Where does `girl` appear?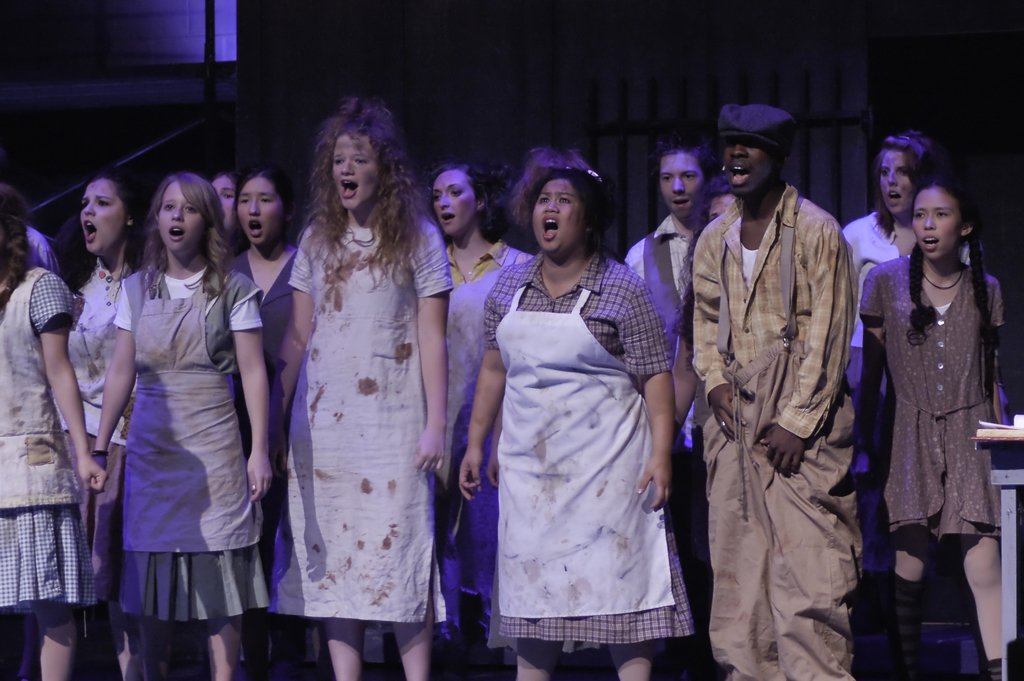
Appears at <box>450,142,675,680</box>.
